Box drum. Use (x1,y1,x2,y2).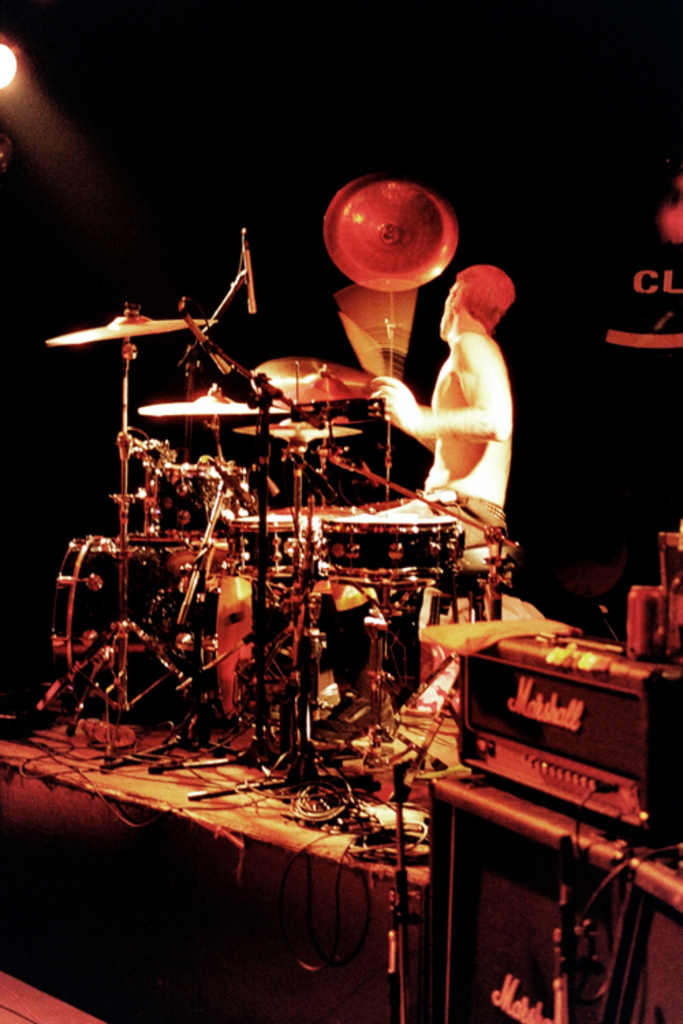
(154,466,250,531).
